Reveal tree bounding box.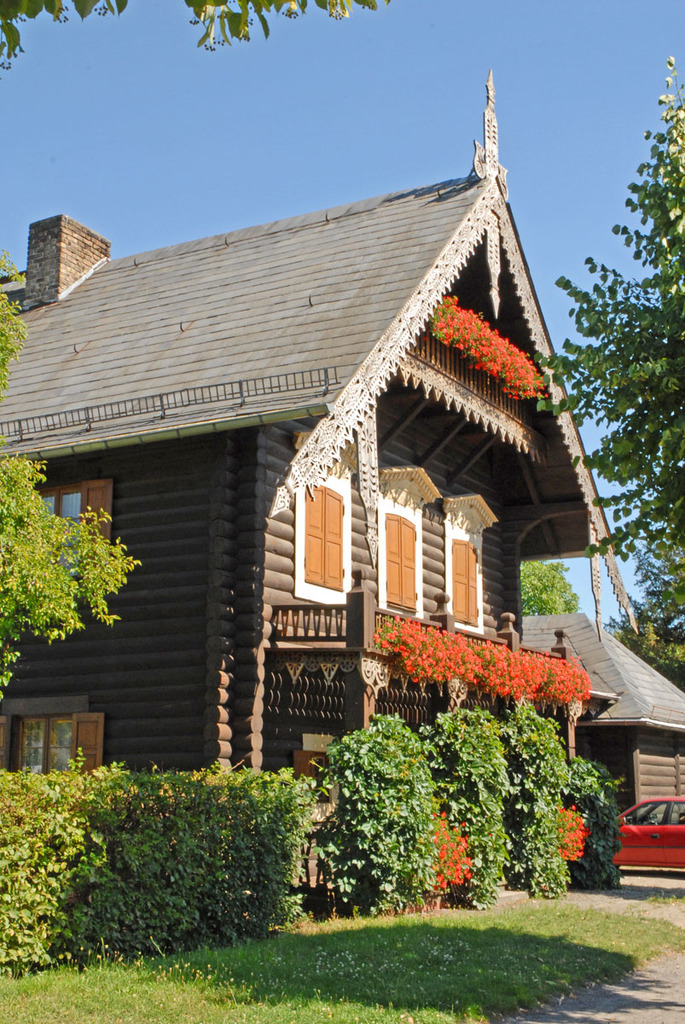
Revealed: Rect(0, 0, 384, 74).
